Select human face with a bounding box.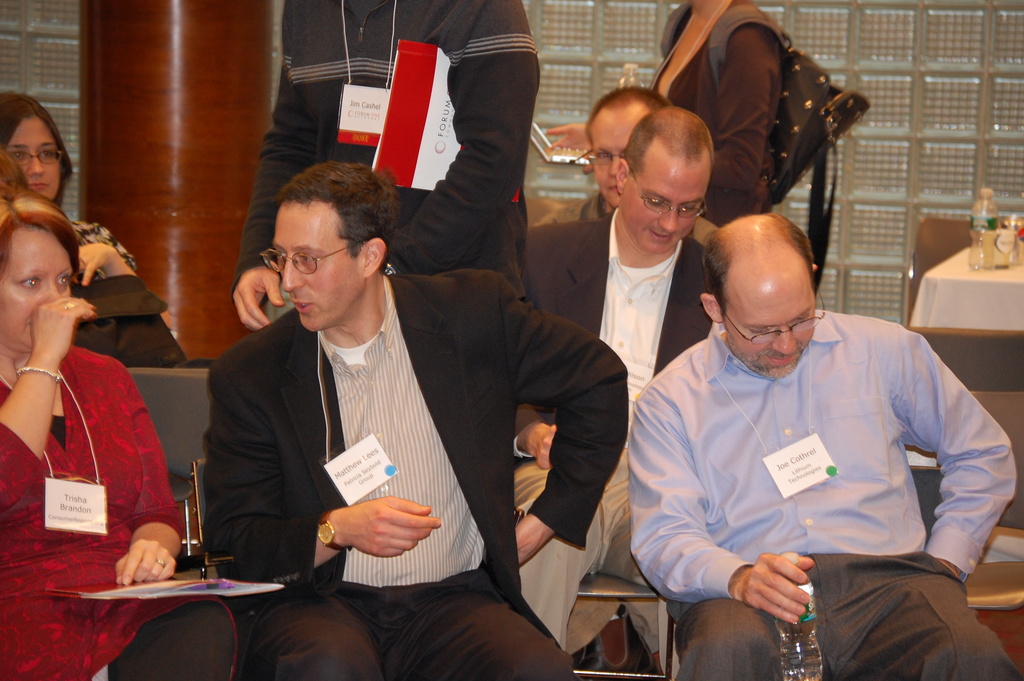
detection(0, 227, 69, 347).
